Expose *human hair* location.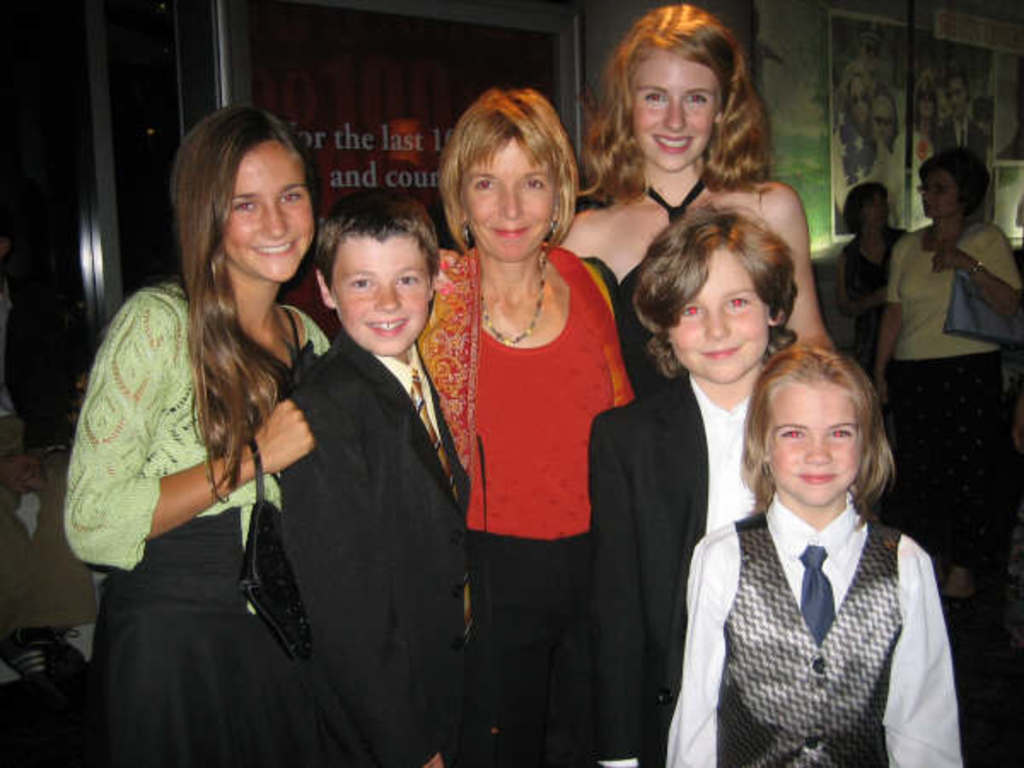
Exposed at locate(864, 84, 905, 147).
